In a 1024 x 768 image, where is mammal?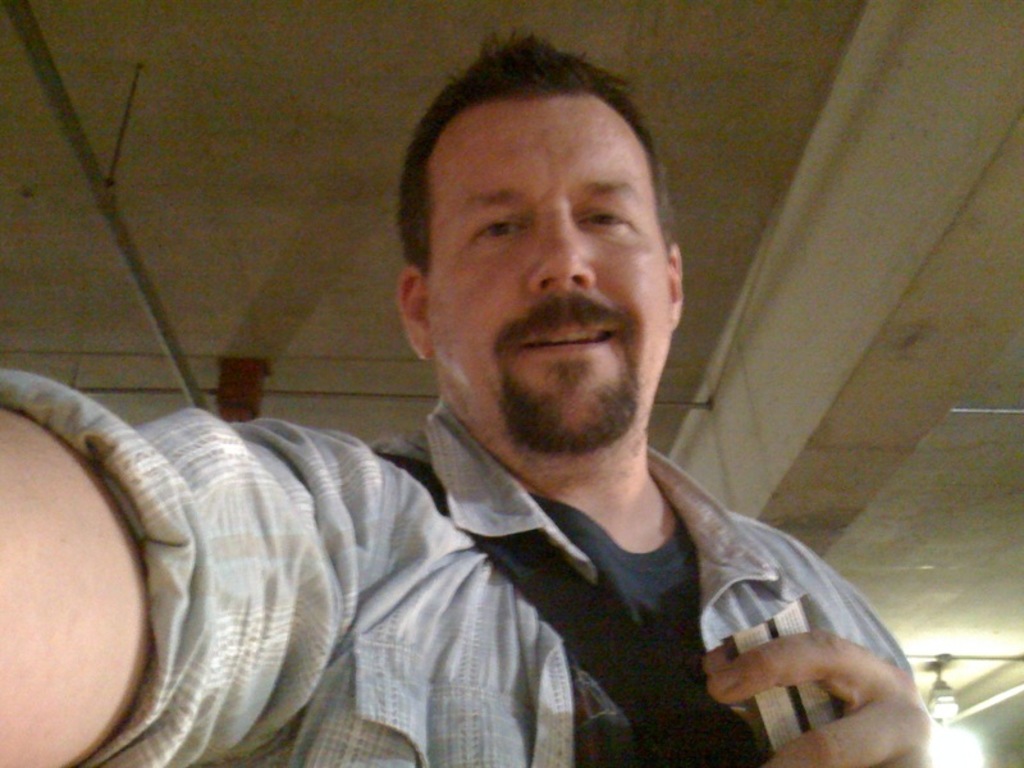
x1=0, y1=28, x2=933, y2=767.
